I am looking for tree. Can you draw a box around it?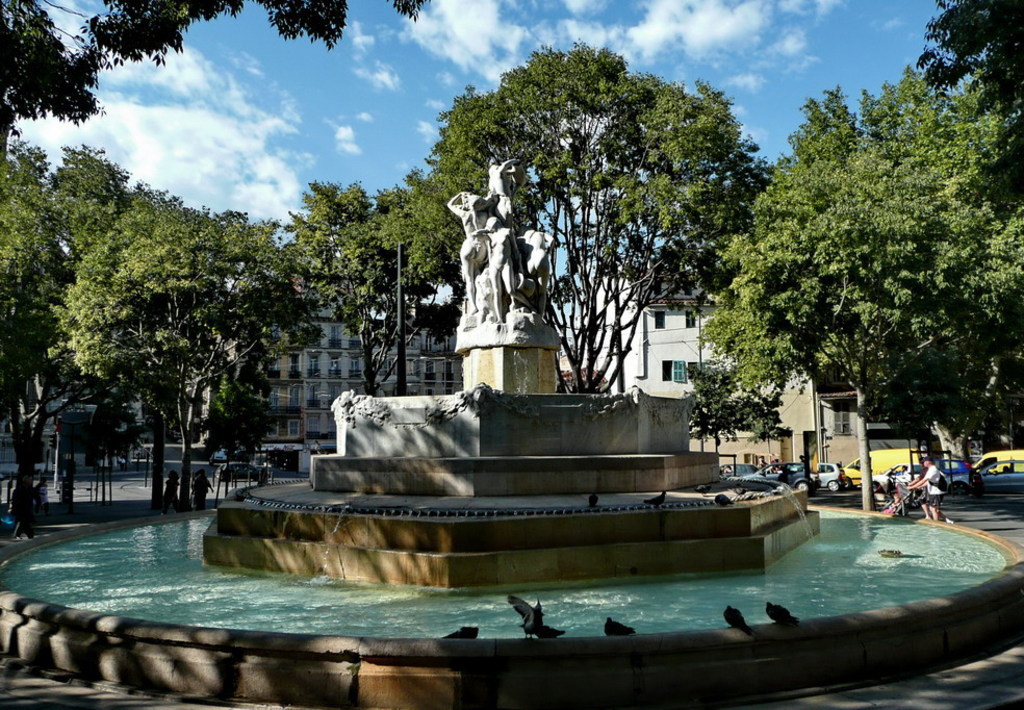
Sure, the bounding box is (left=910, top=0, right=1023, bottom=218).
